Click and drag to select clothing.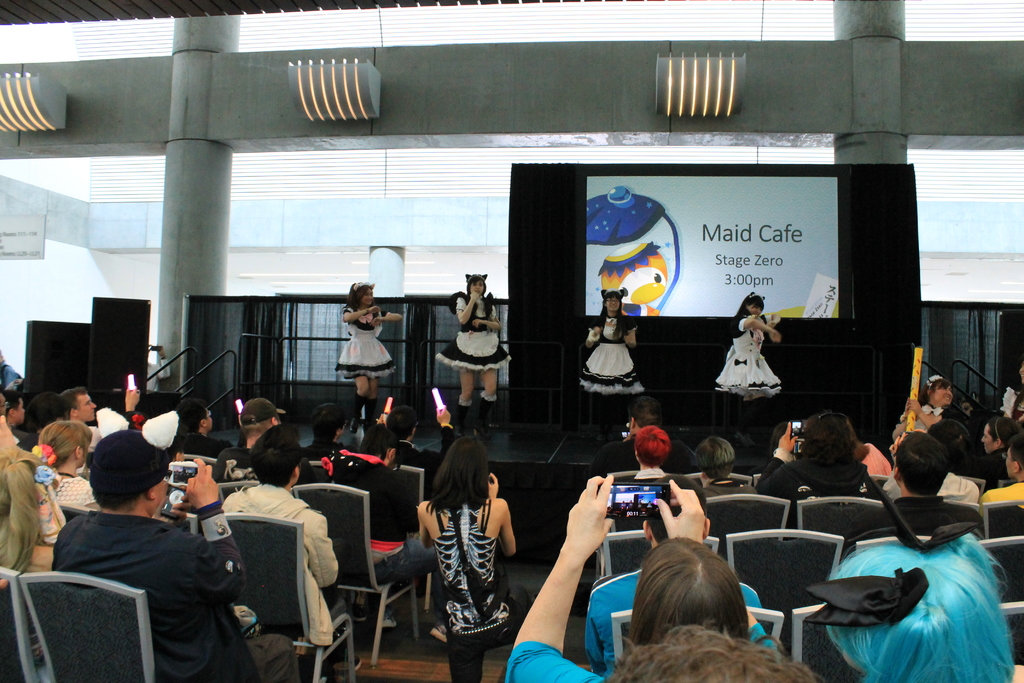
Selection: <box>582,558,767,671</box>.
